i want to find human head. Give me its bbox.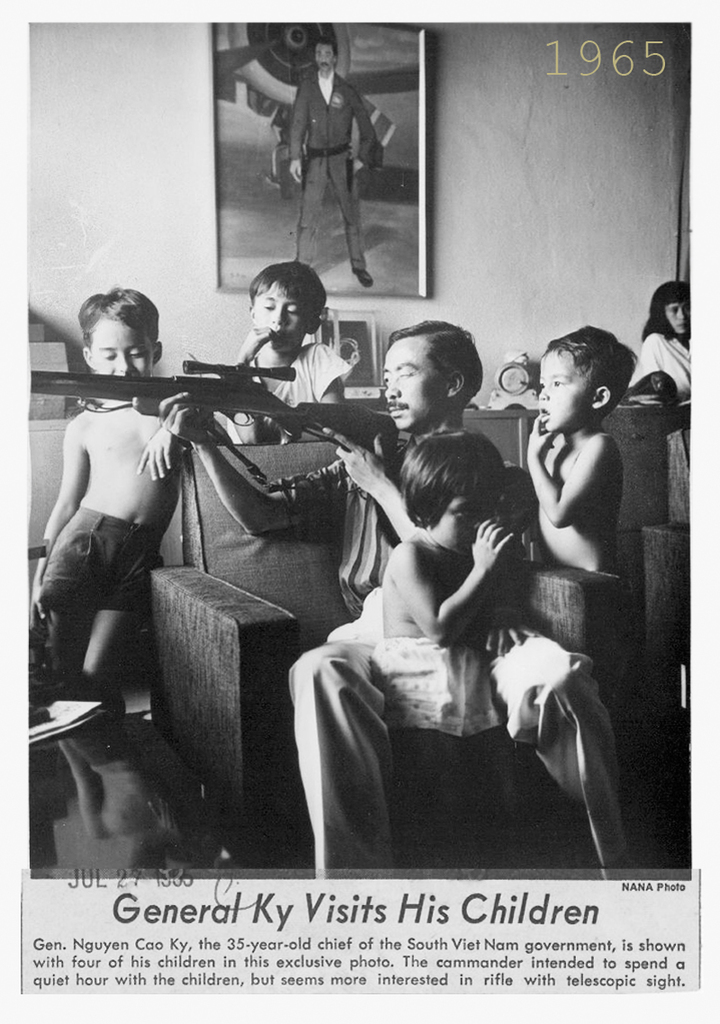
x1=75 y1=285 x2=162 y2=379.
